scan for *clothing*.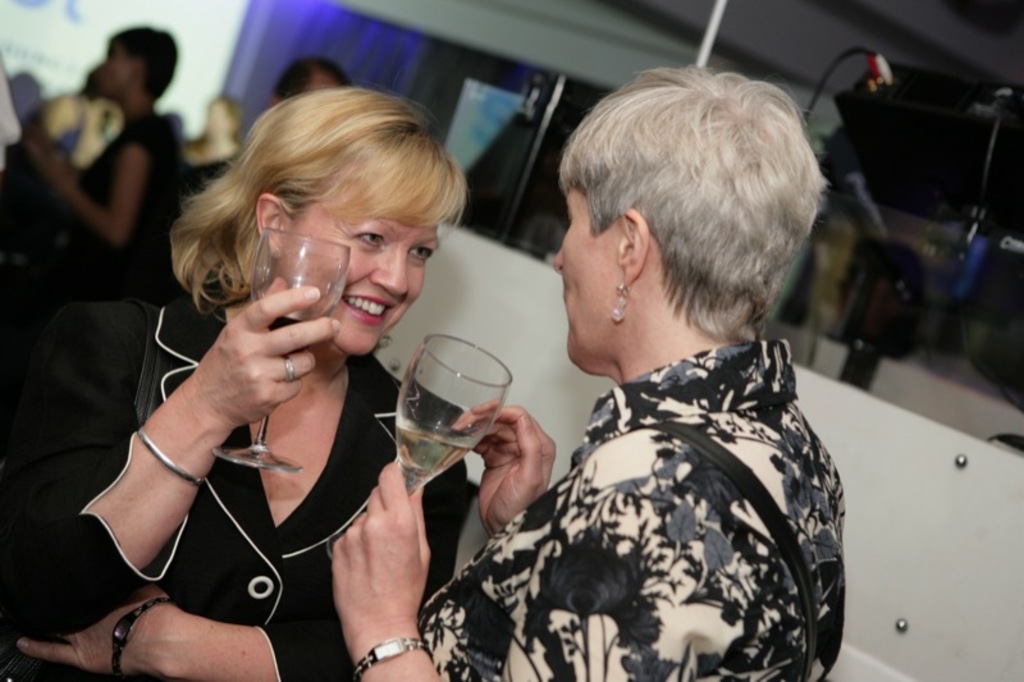
Scan result: [left=5, top=273, right=468, bottom=681].
